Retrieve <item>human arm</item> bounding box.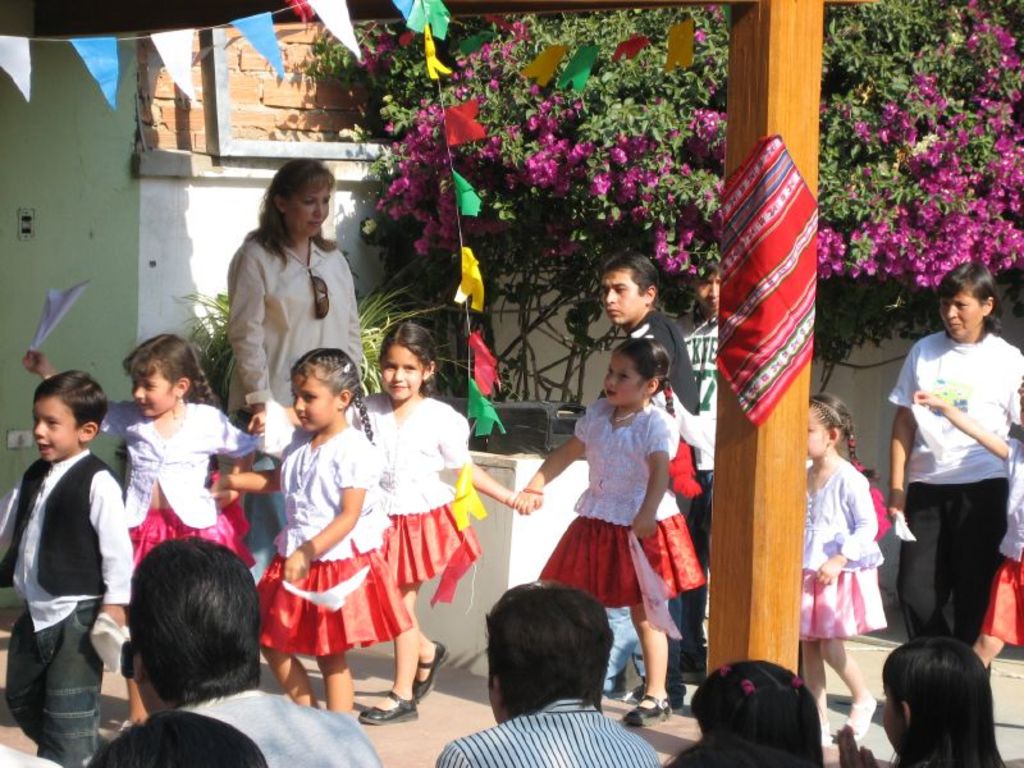
Bounding box: (828, 723, 892, 767).
